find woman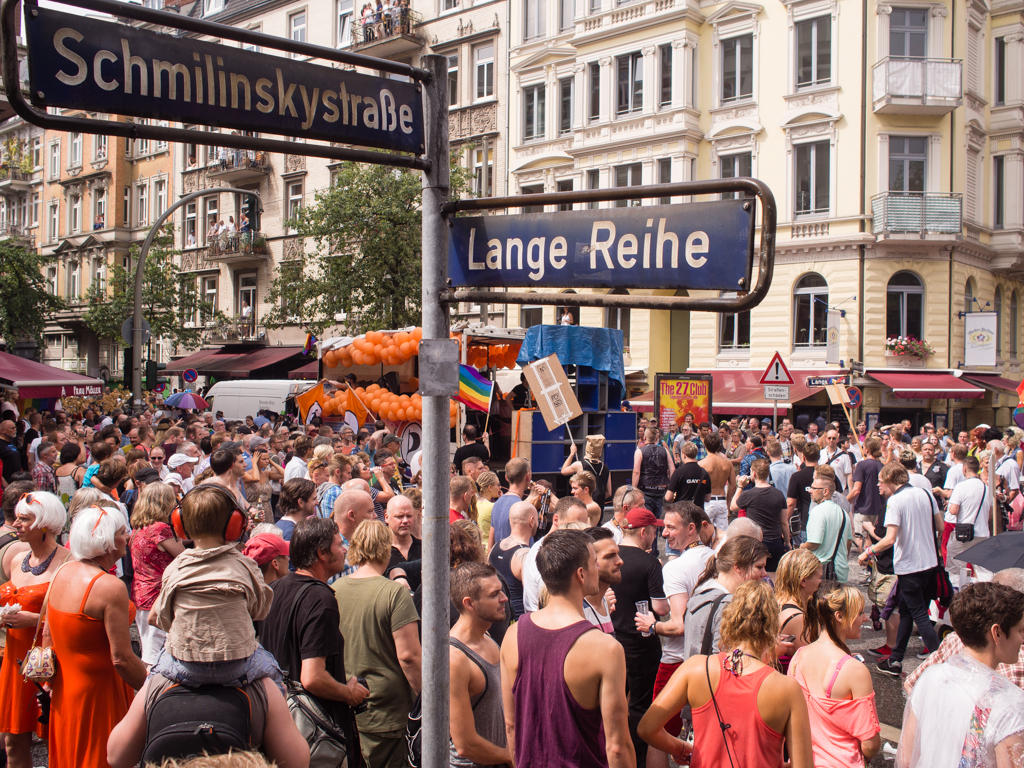
box=[125, 478, 188, 669]
